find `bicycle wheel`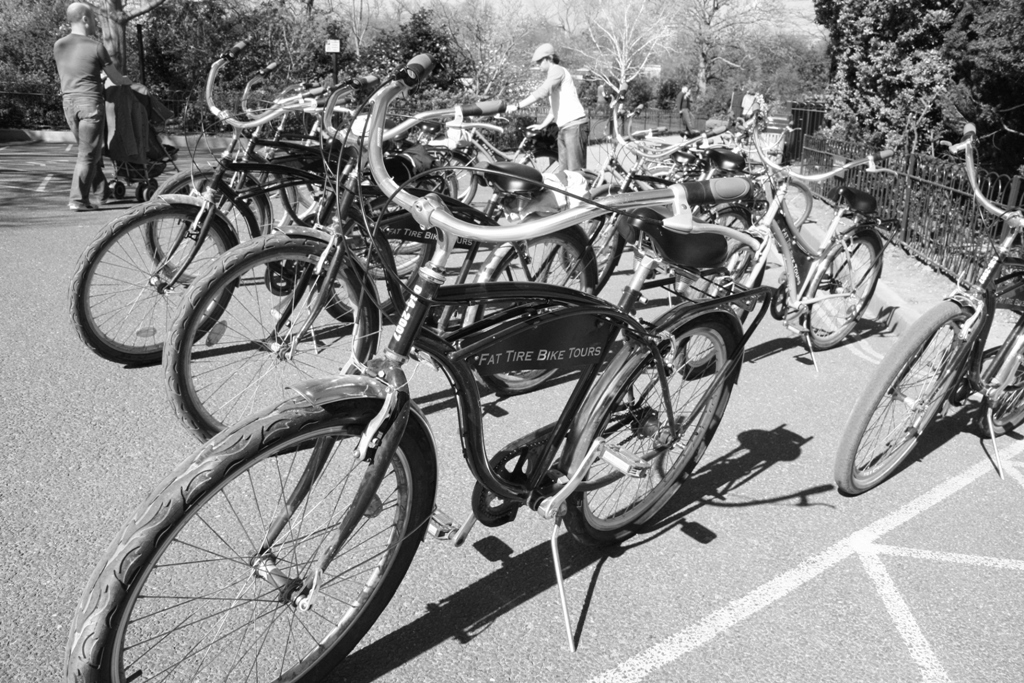
select_region(58, 396, 433, 682)
